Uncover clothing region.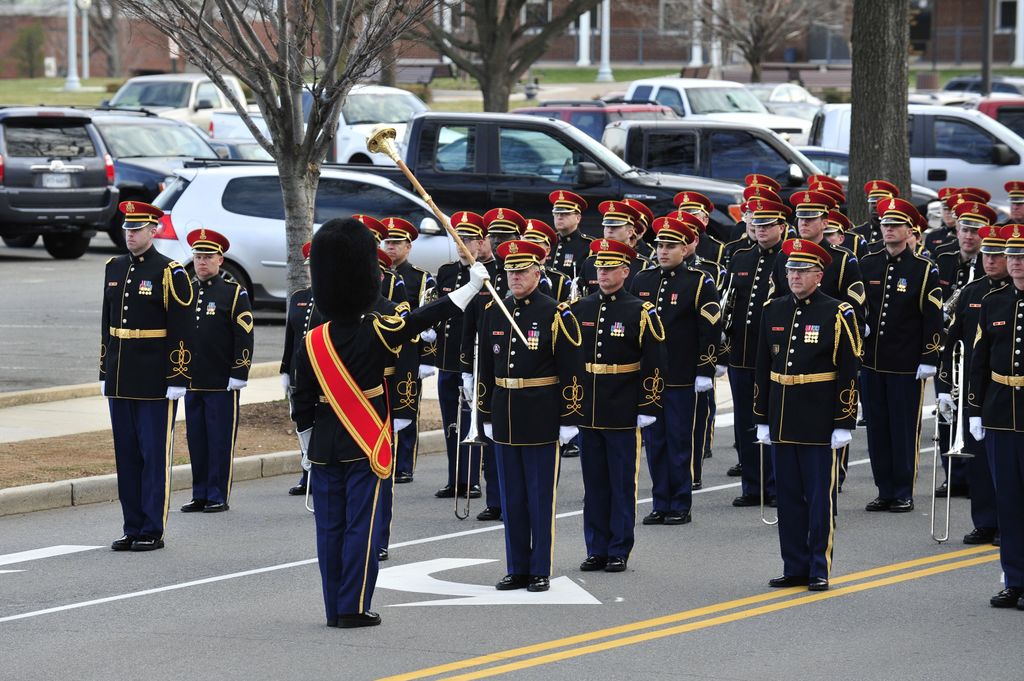
Uncovered: bbox=[952, 279, 1008, 477].
